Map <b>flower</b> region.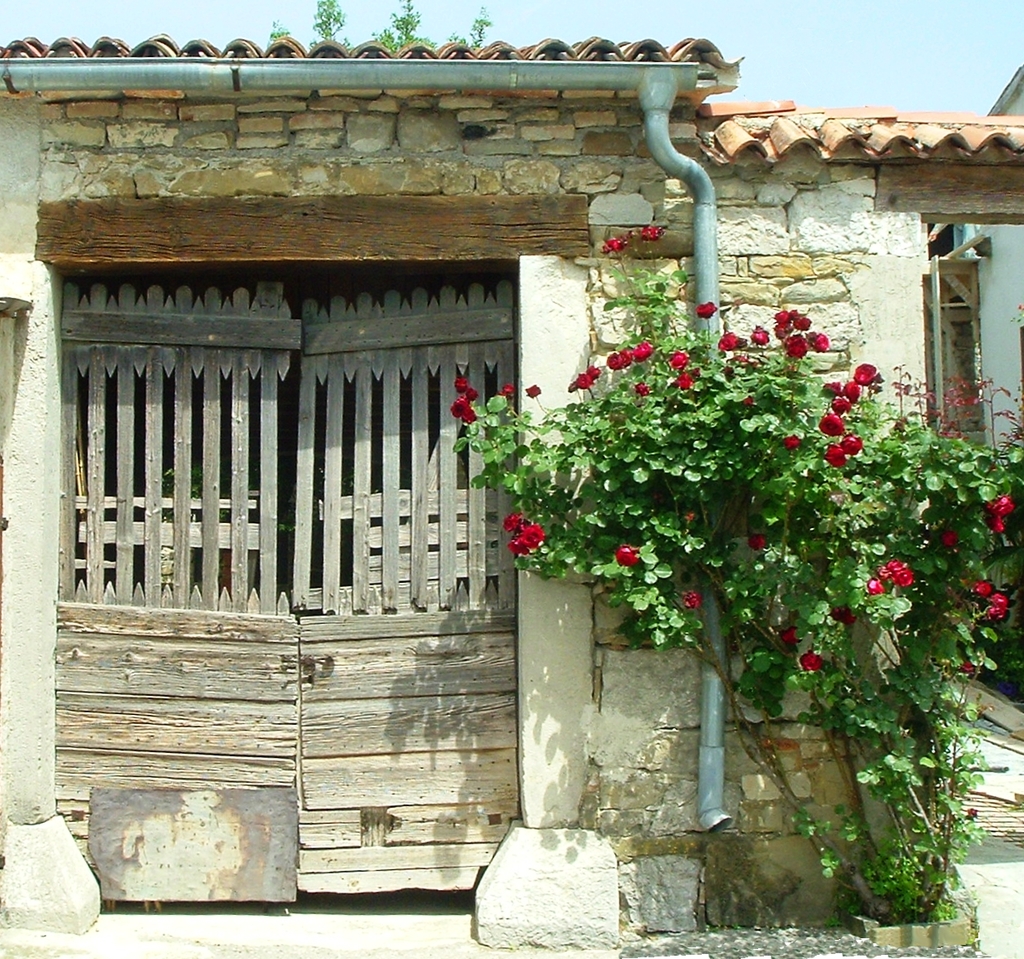
Mapped to [x1=942, y1=531, x2=953, y2=548].
